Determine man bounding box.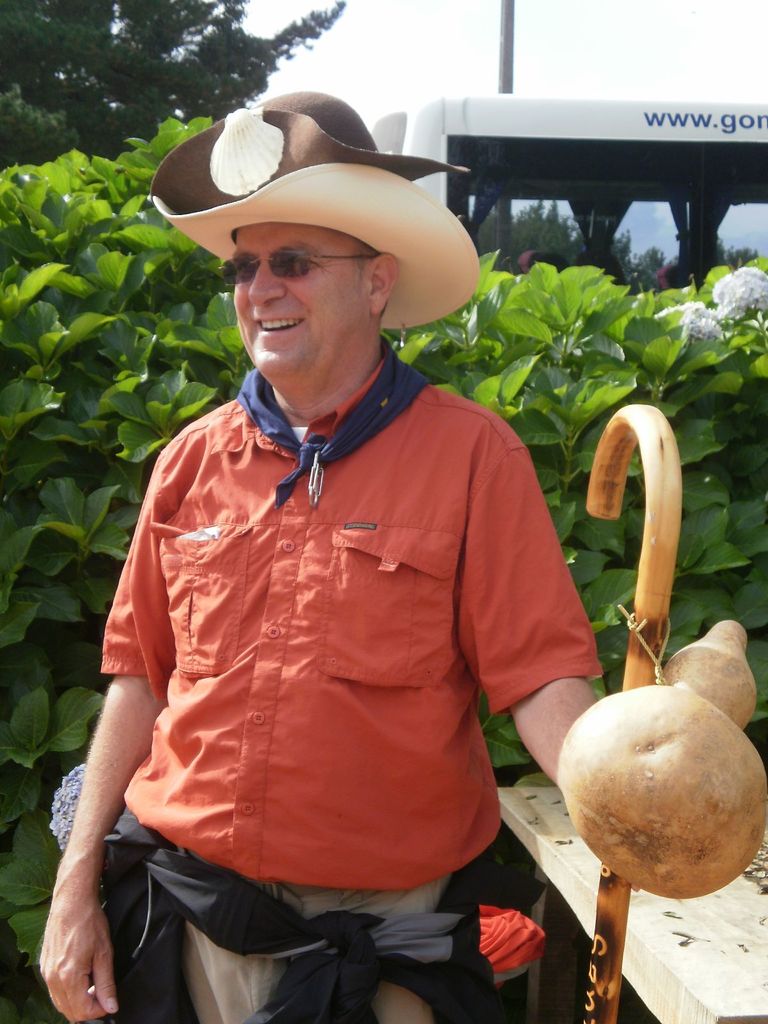
Determined: x1=80 y1=128 x2=658 y2=1011.
